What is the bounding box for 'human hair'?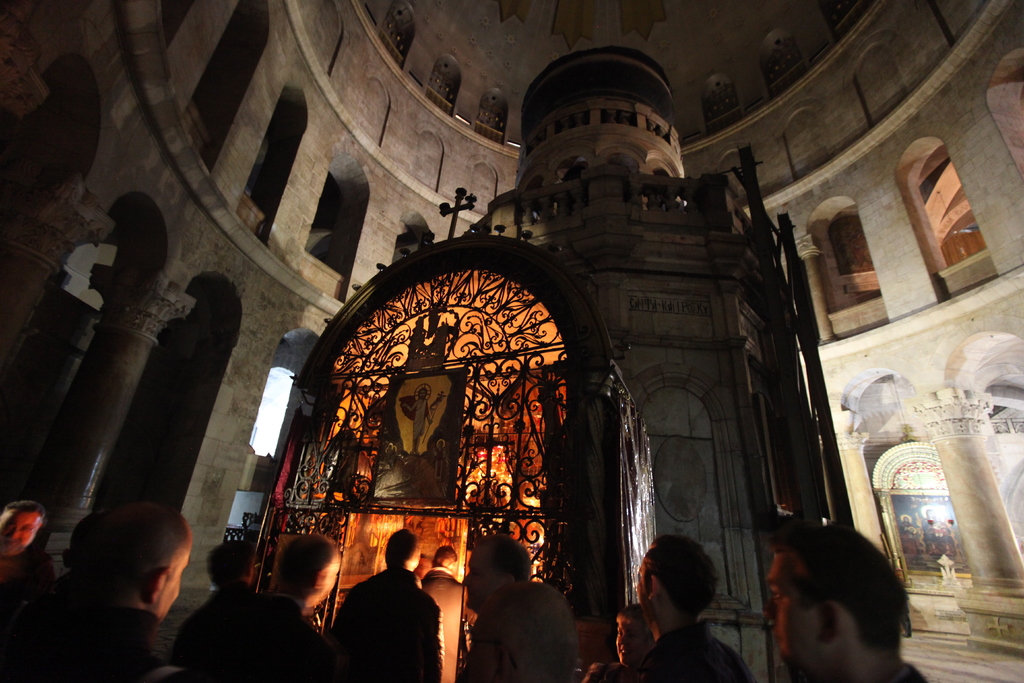
385, 528, 419, 566.
